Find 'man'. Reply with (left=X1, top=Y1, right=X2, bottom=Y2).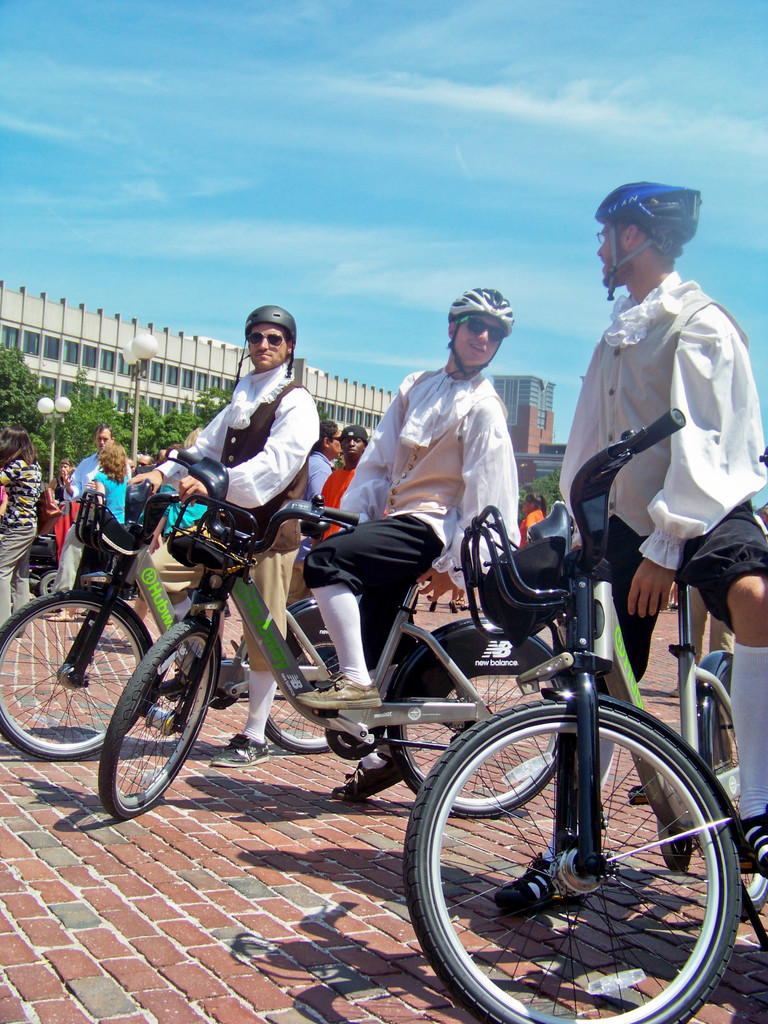
(left=486, top=179, right=767, bottom=912).
